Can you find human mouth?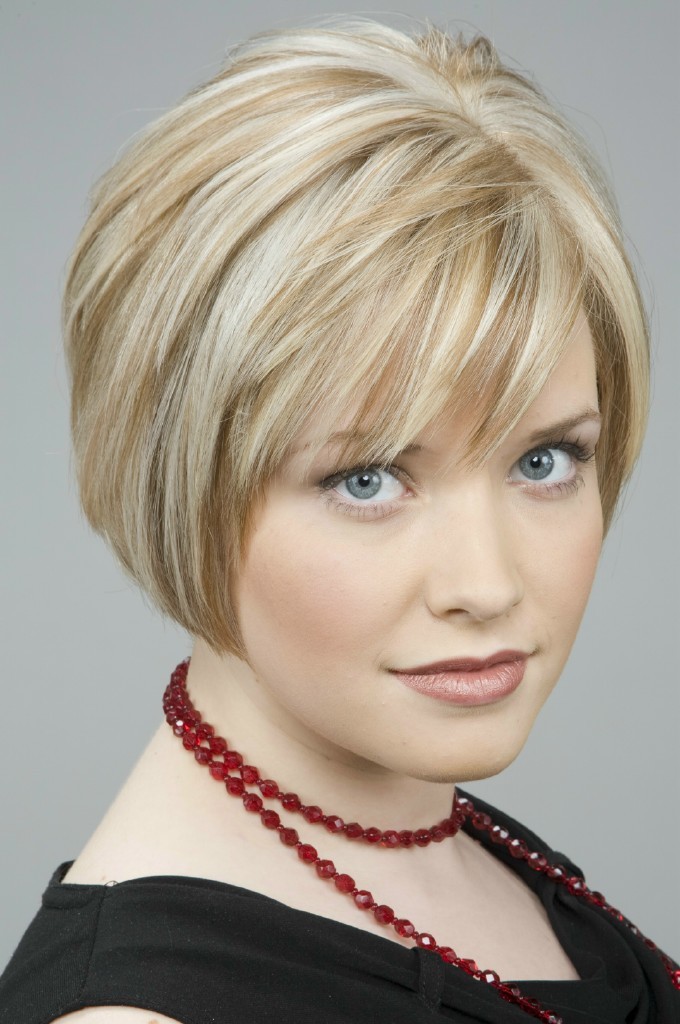
Yes, bounding box: bbox=(385, 643, 540, 719).
